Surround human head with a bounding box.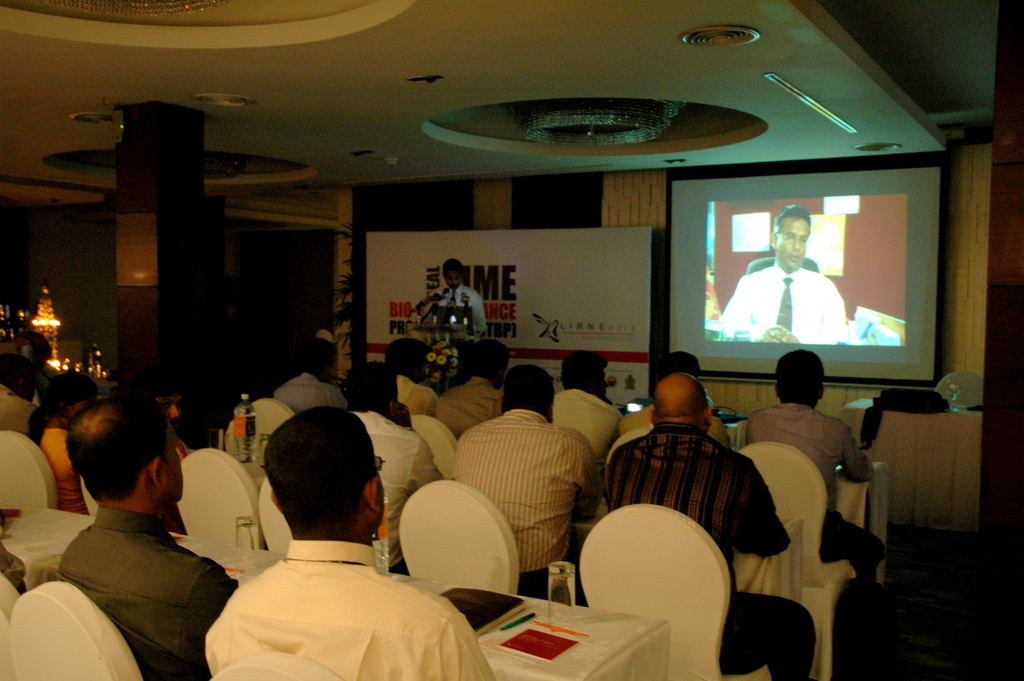
bbox=(559, 351, 610, 397).
